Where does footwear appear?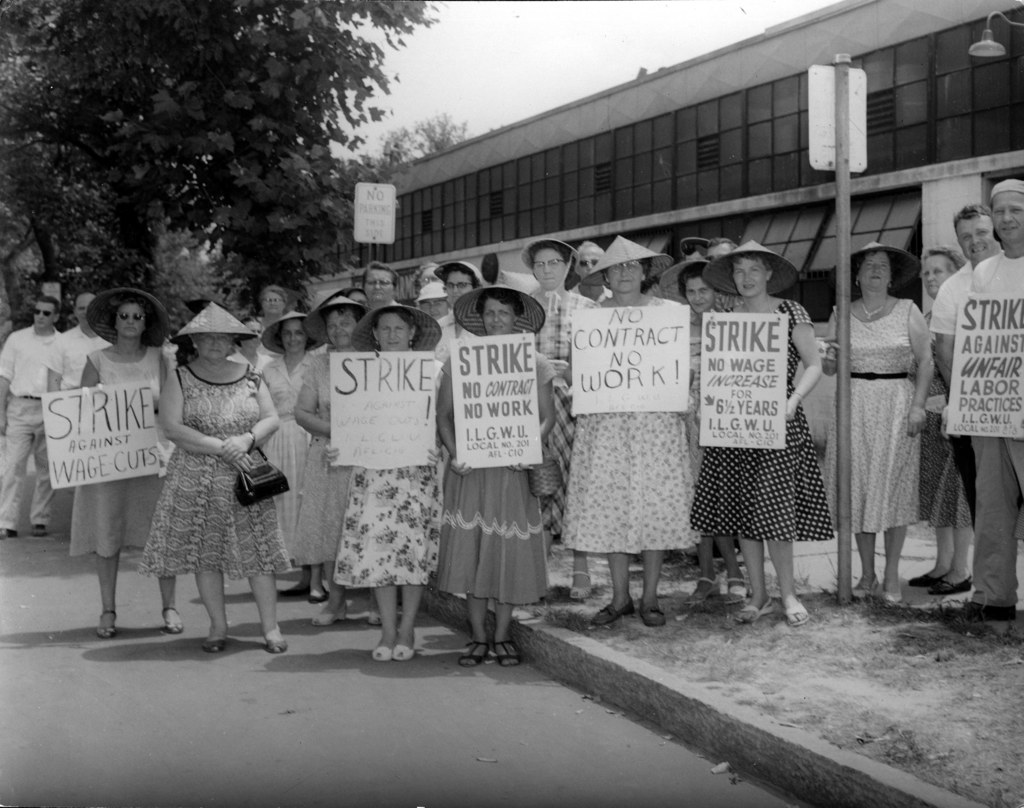
Appears at (x1=954, y1=598, x2=1014, y2=623).
